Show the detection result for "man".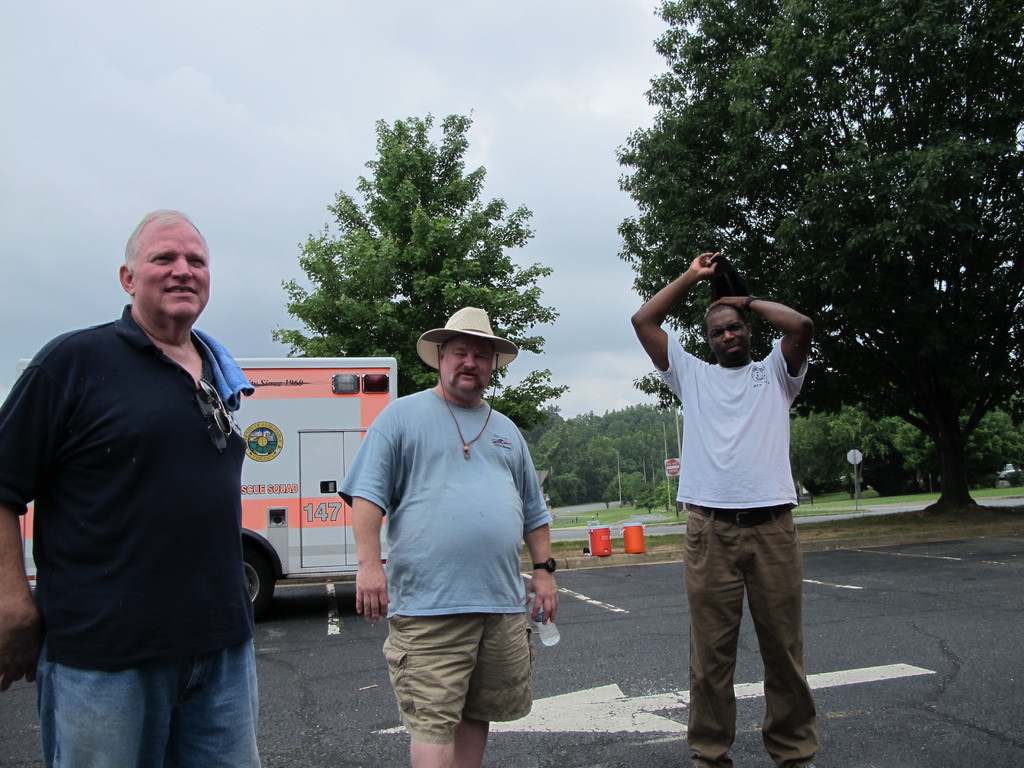
339, 309, 561, 767.
